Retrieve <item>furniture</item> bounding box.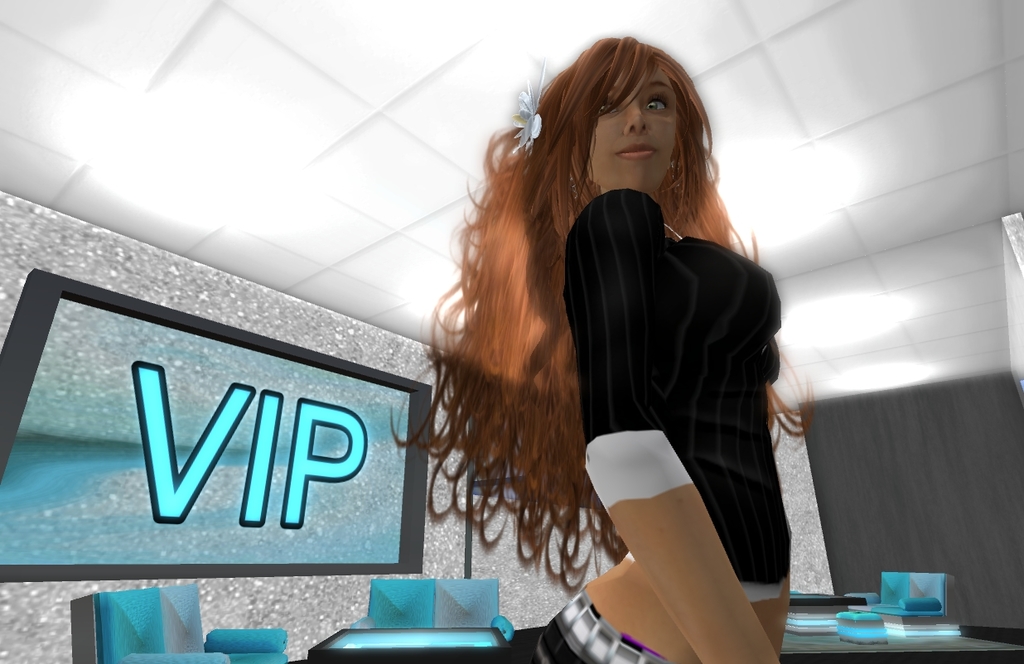
Bounding box: <region>345, 578, 511, 641</region>.
